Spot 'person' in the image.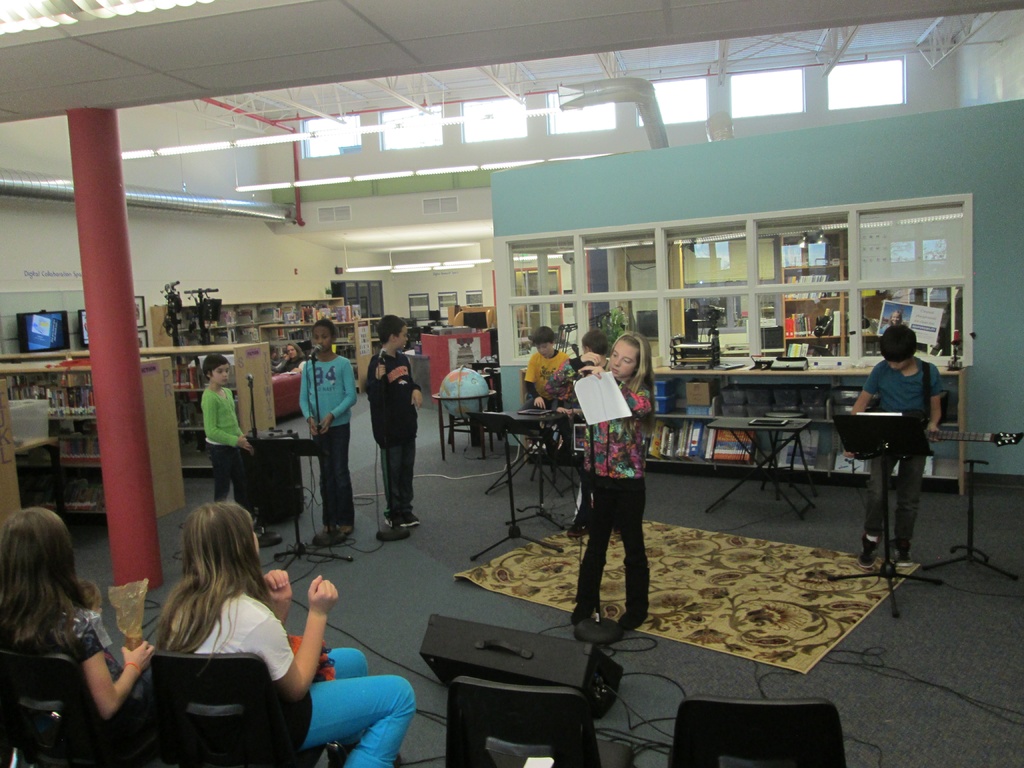
'person' found at <region>571, 330, 611, 538</region>.
